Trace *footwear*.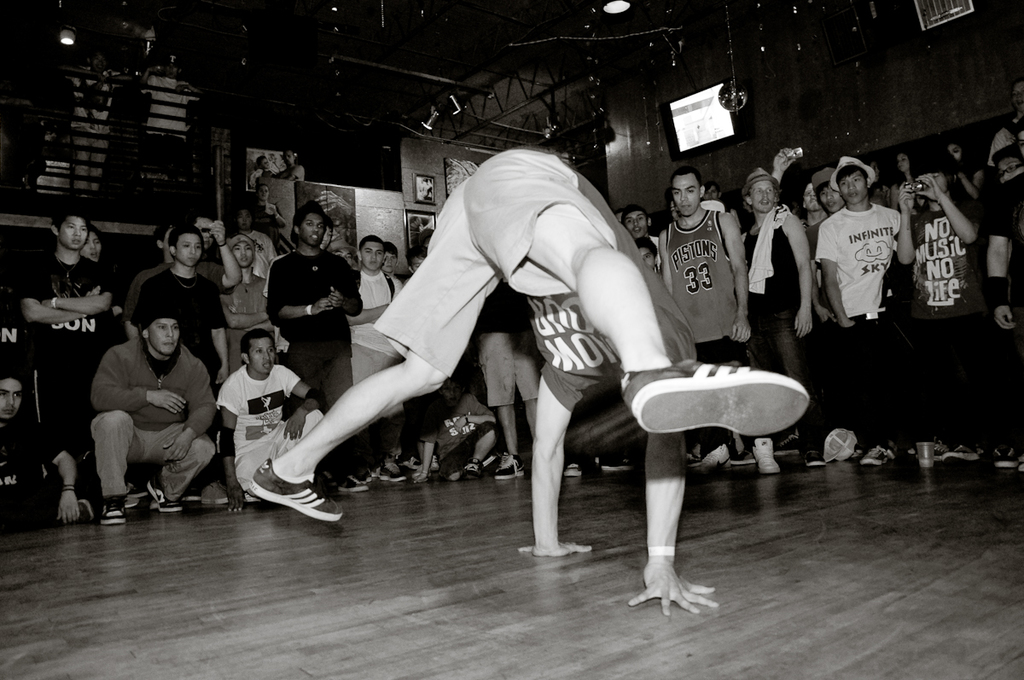
Traced to l=992, t=447, r=1021, b=464.
